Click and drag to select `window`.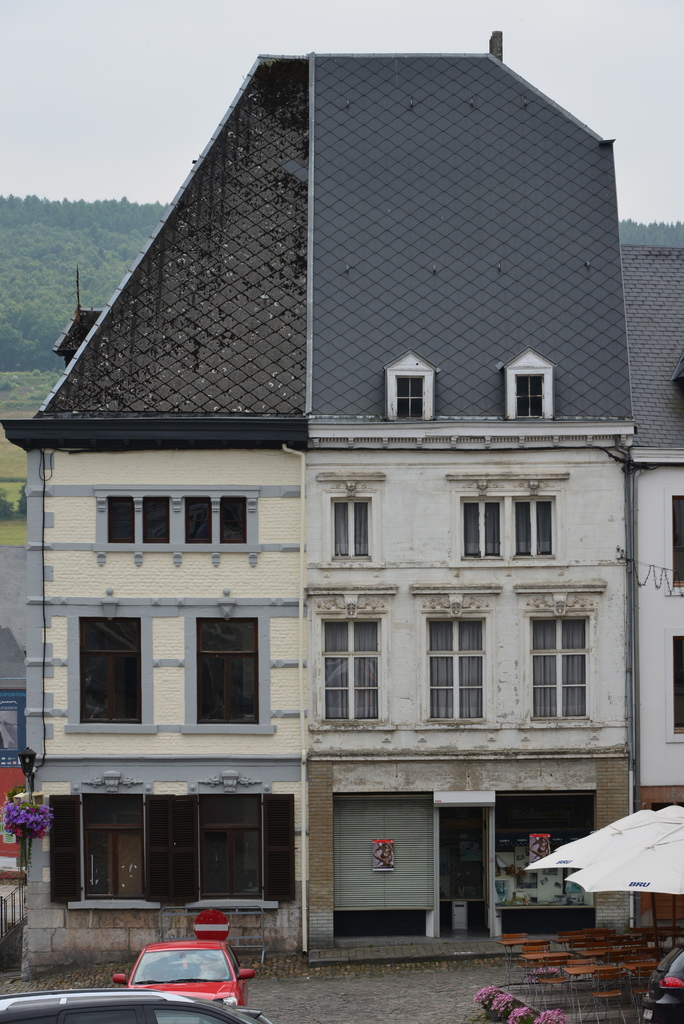
Selection: x1=535, y1=616, x2=587, y2=721.
